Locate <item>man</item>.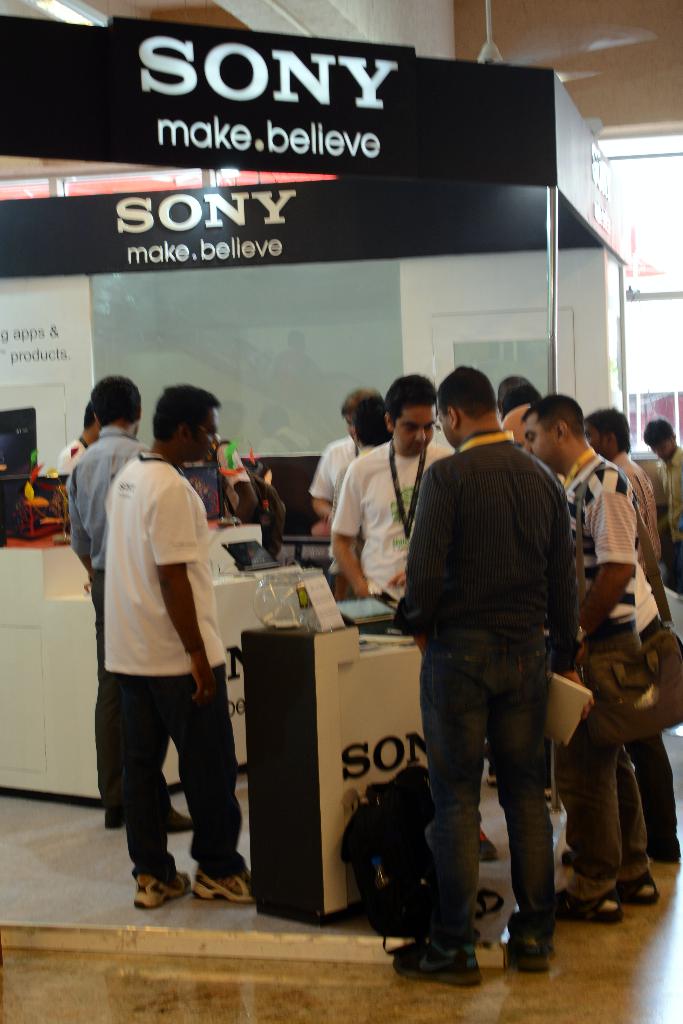
Bounding box: bbox=[64, 365, 192, 839].
